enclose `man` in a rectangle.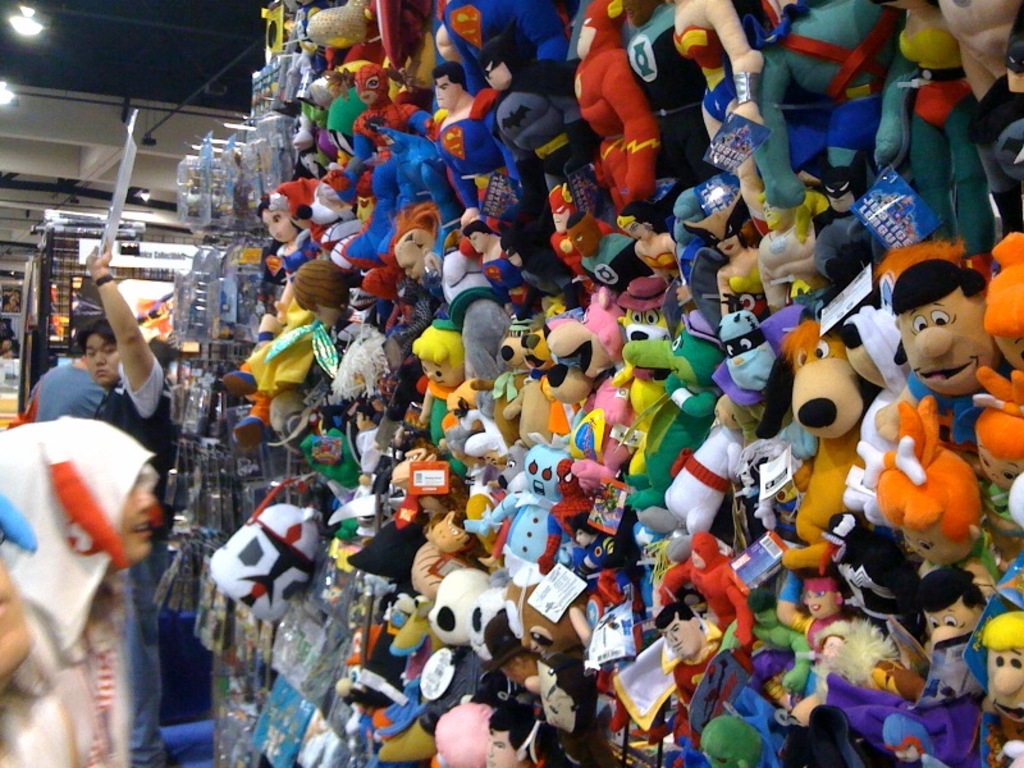
<region>41, 239, 172, 466</region>.
